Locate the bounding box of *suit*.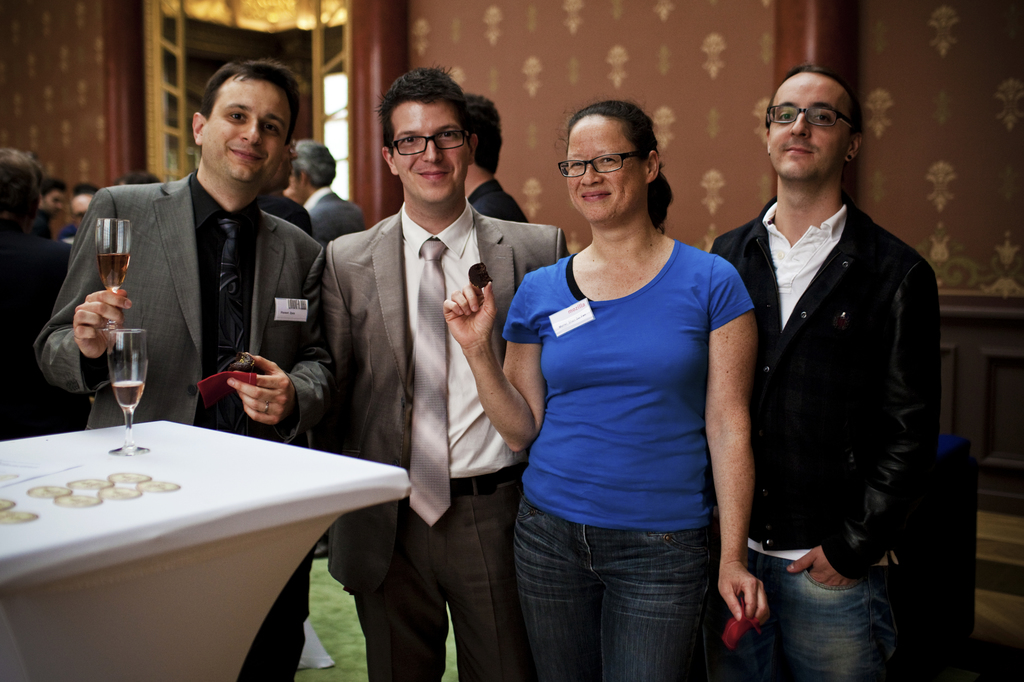
Bounding box: 305/197/568/680.
